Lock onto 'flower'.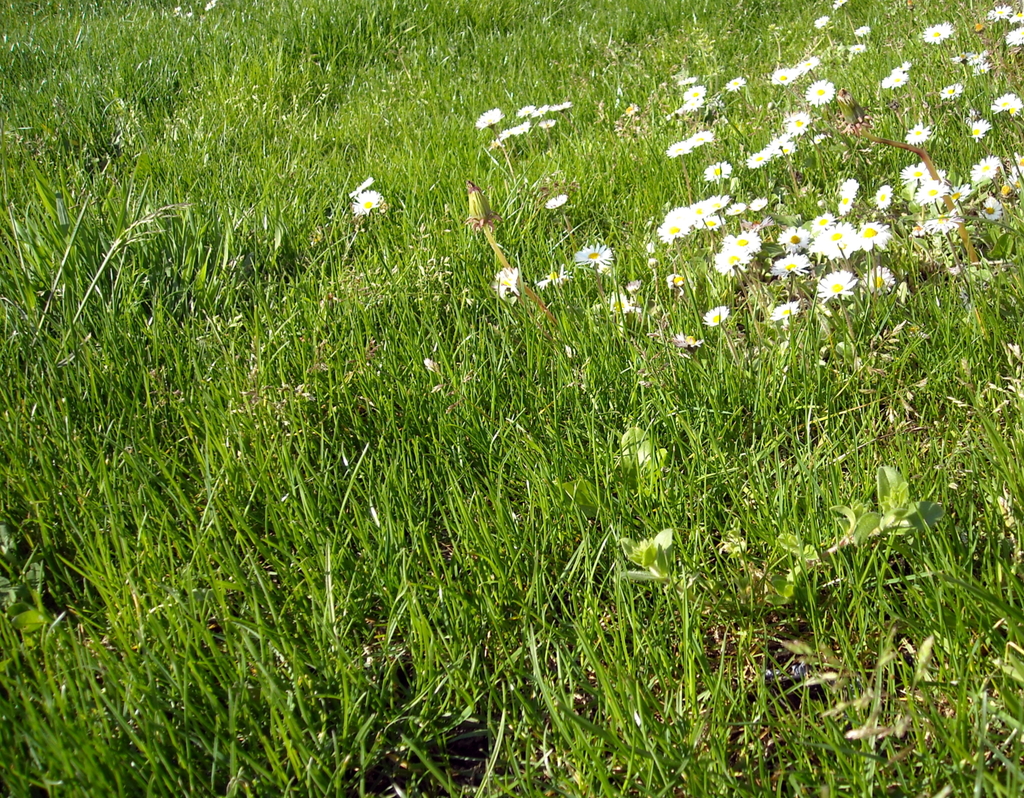
Locked: detection(992, 91, 1023, 118).
